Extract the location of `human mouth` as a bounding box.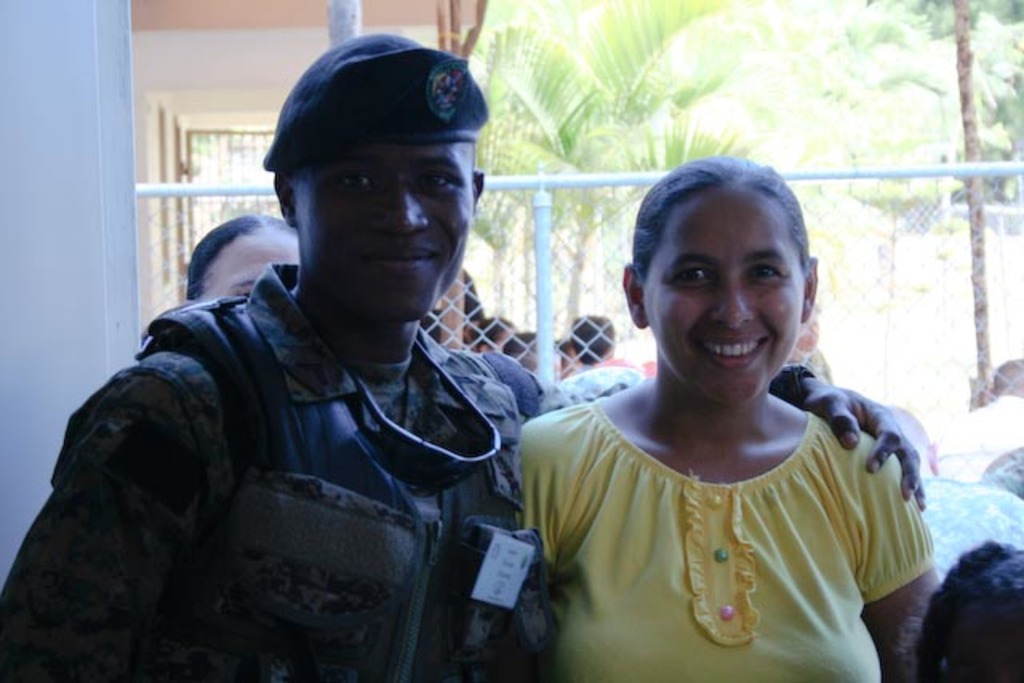
select_region(696, 338, 770, 369).
